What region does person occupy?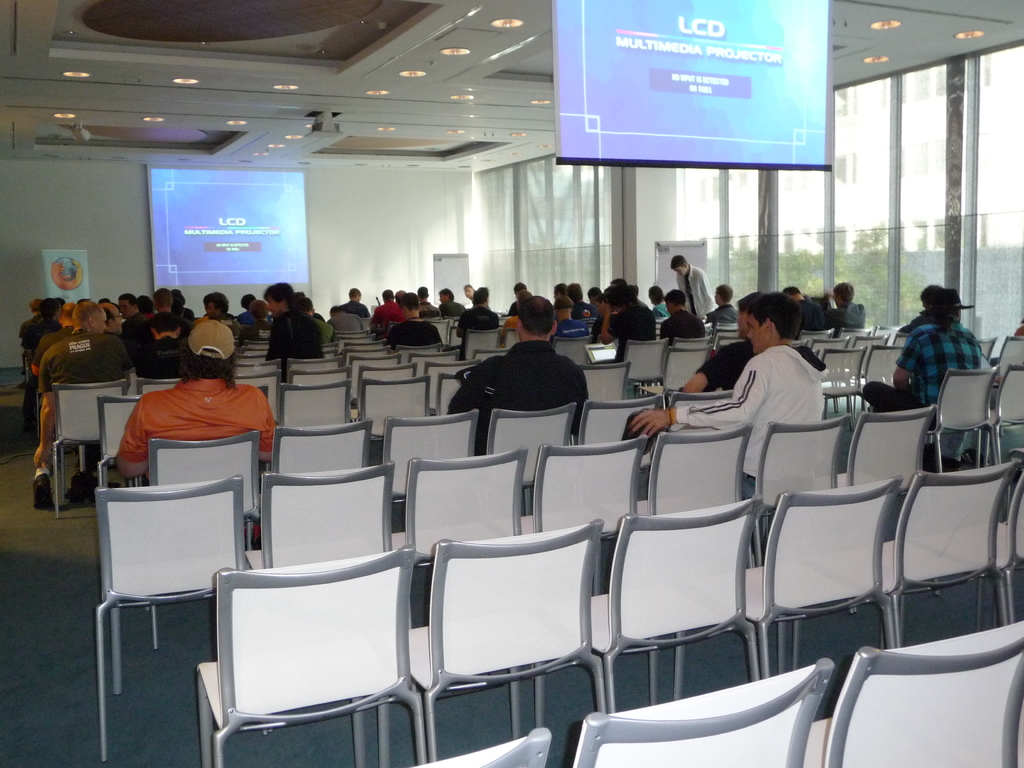
locate(445, 293, 591, 454).
